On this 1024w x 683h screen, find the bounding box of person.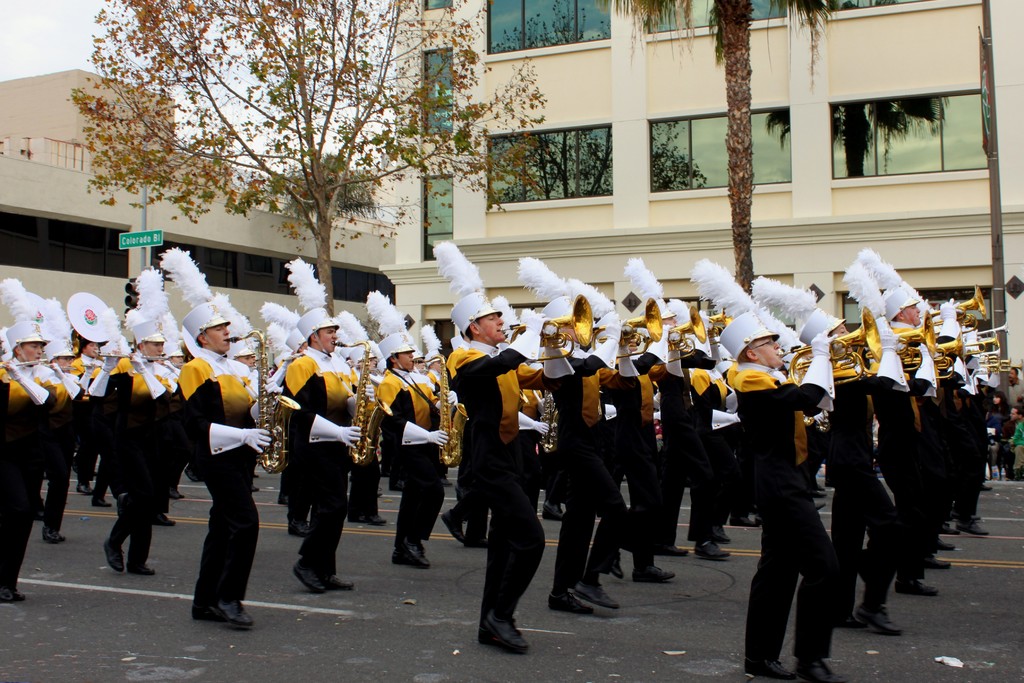
Bounding box: (left=40, top=304, right=82, bottom=533).
